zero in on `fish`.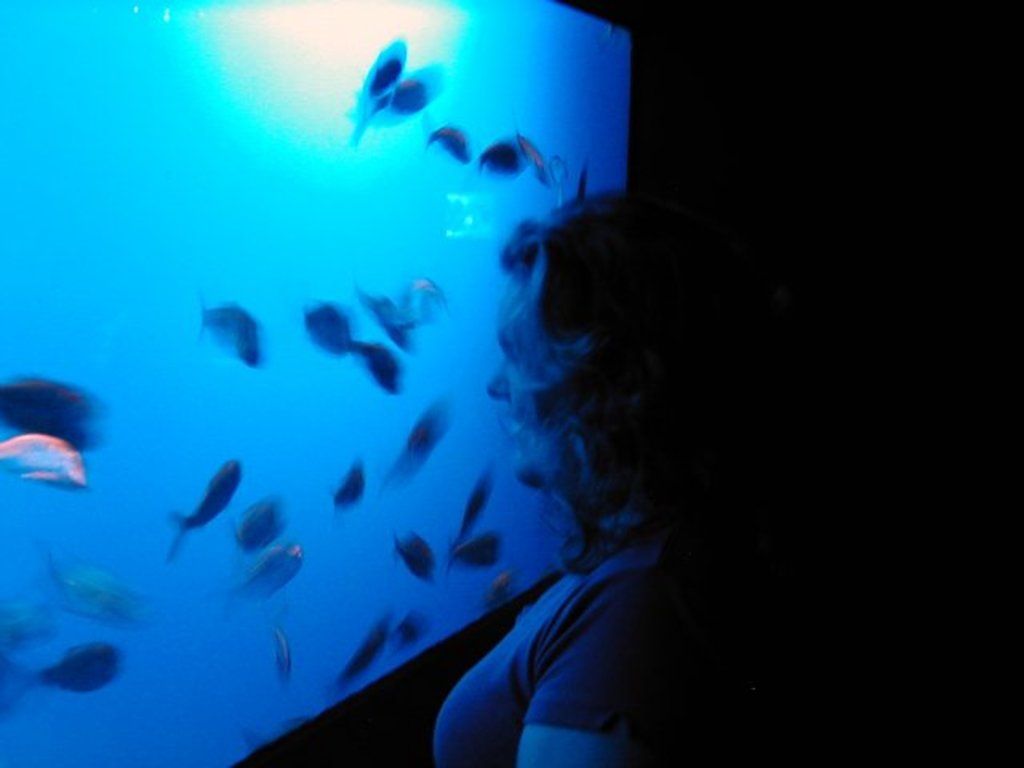
Zeroed in: select_region(0, 648, 122, 710).
